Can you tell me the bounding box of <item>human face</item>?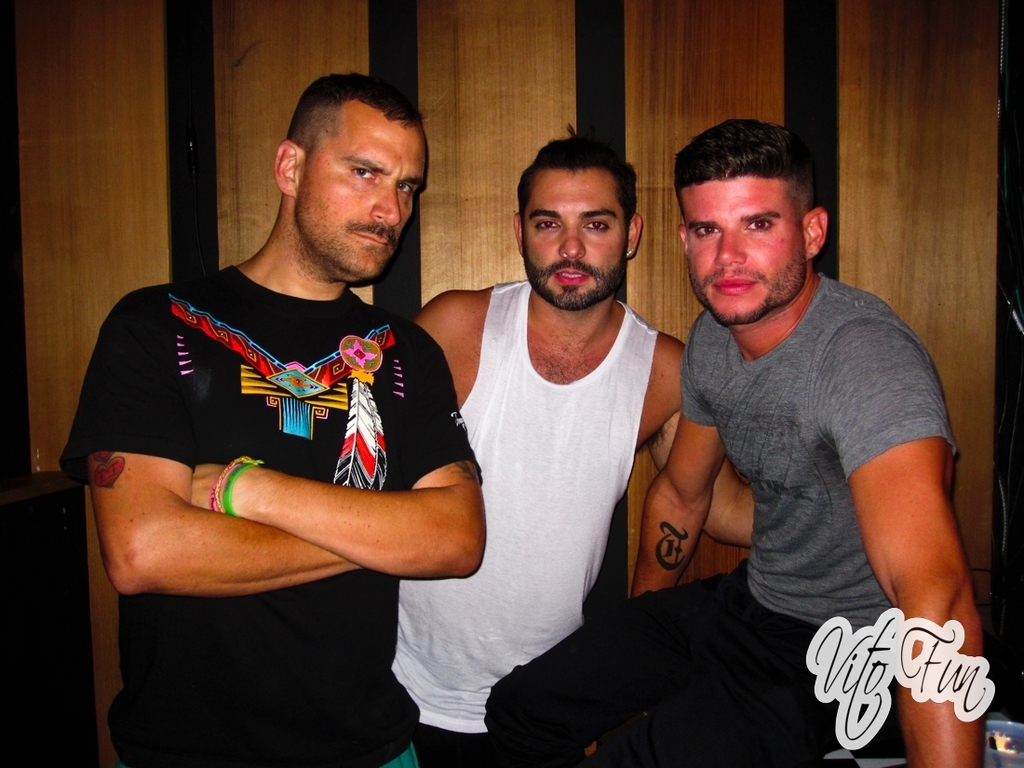
{"left": 296, "top": 101, "right": 427, "bottom": 282}.
